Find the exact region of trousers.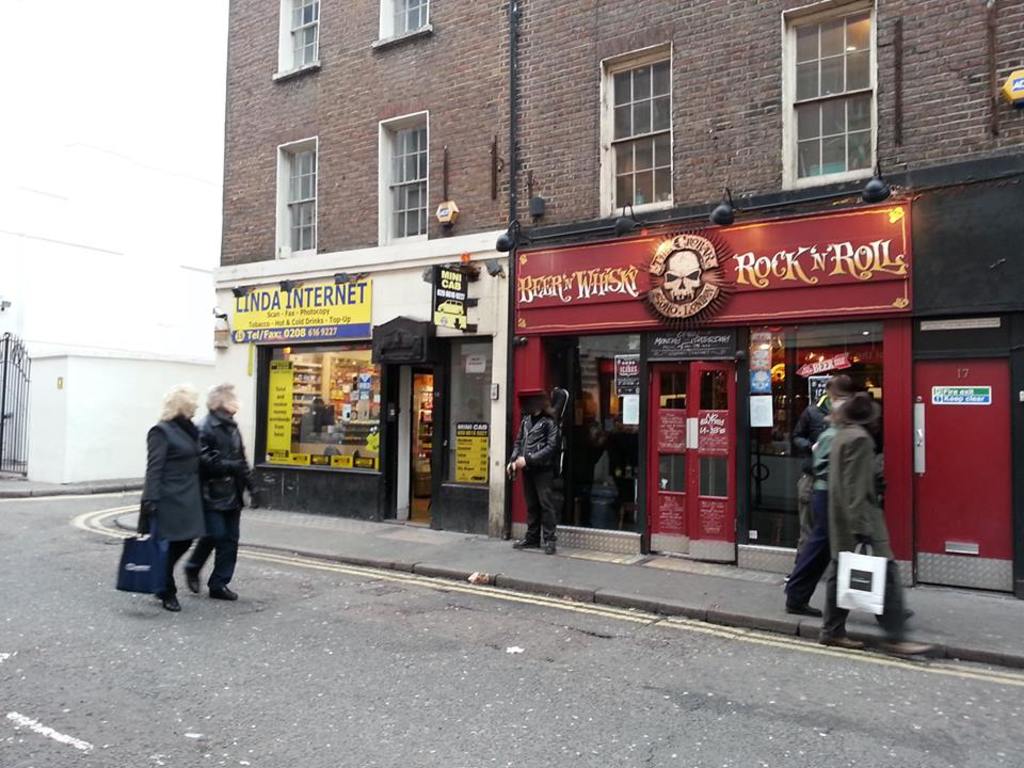
Exact region: bbox(793, 474, 815, 561).
